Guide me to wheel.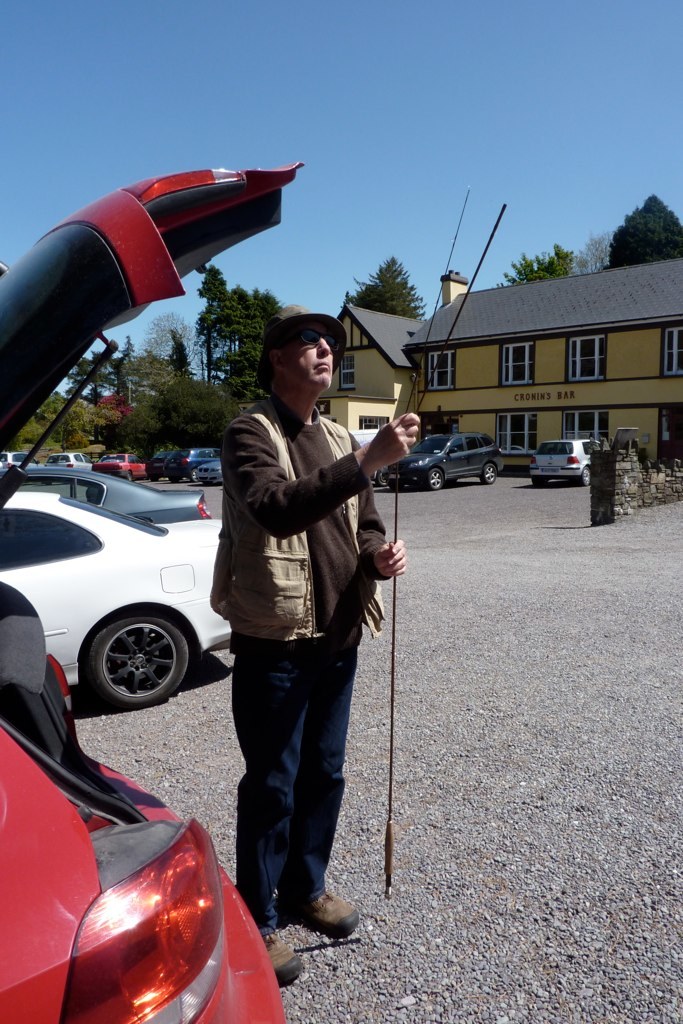
Guidance: (190, 471, 204, 485).
